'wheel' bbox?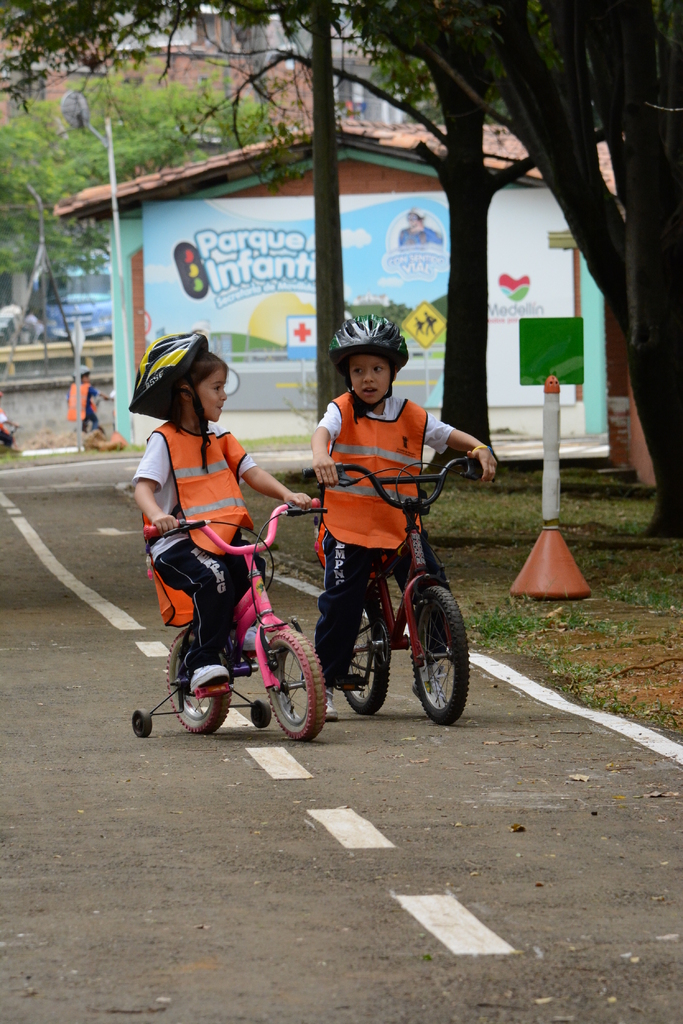
<region>163, 632, 229, 726</region>
